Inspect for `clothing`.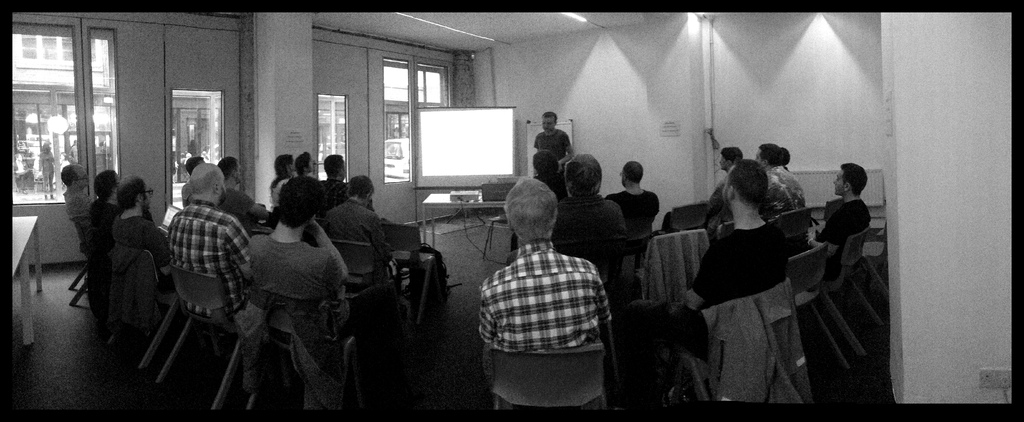
Inspection: l=696, t=228, r=794, b=311.
